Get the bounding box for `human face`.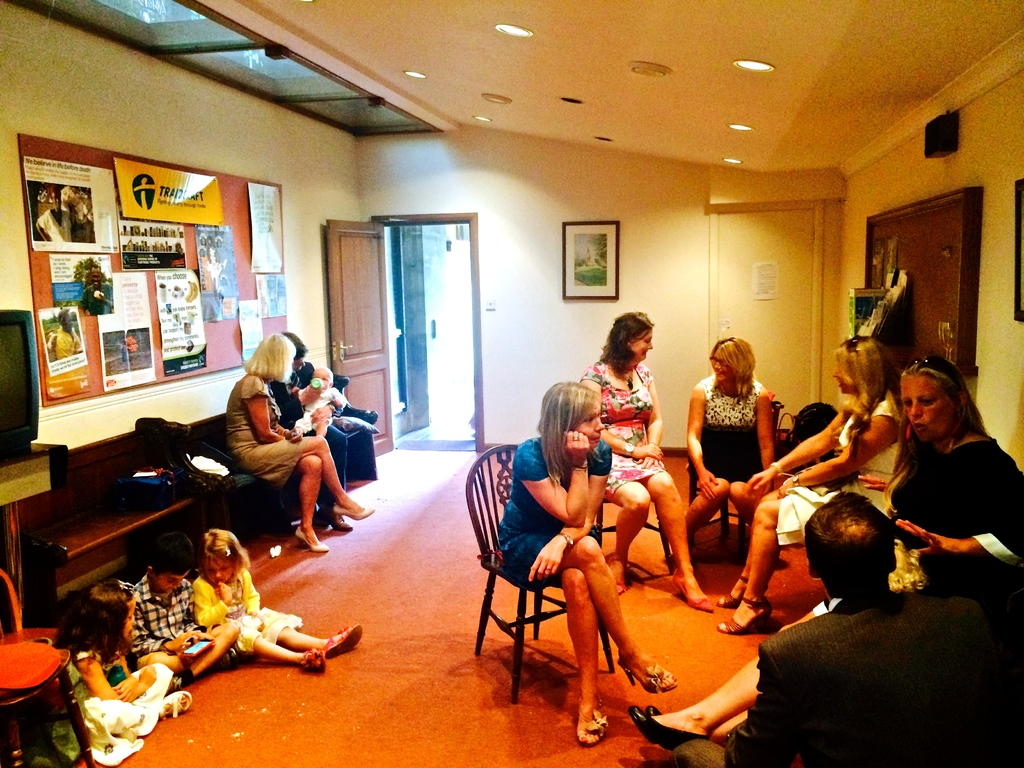
{"left": 632, "top": 332, "right": 652, "bottom": 362}.
